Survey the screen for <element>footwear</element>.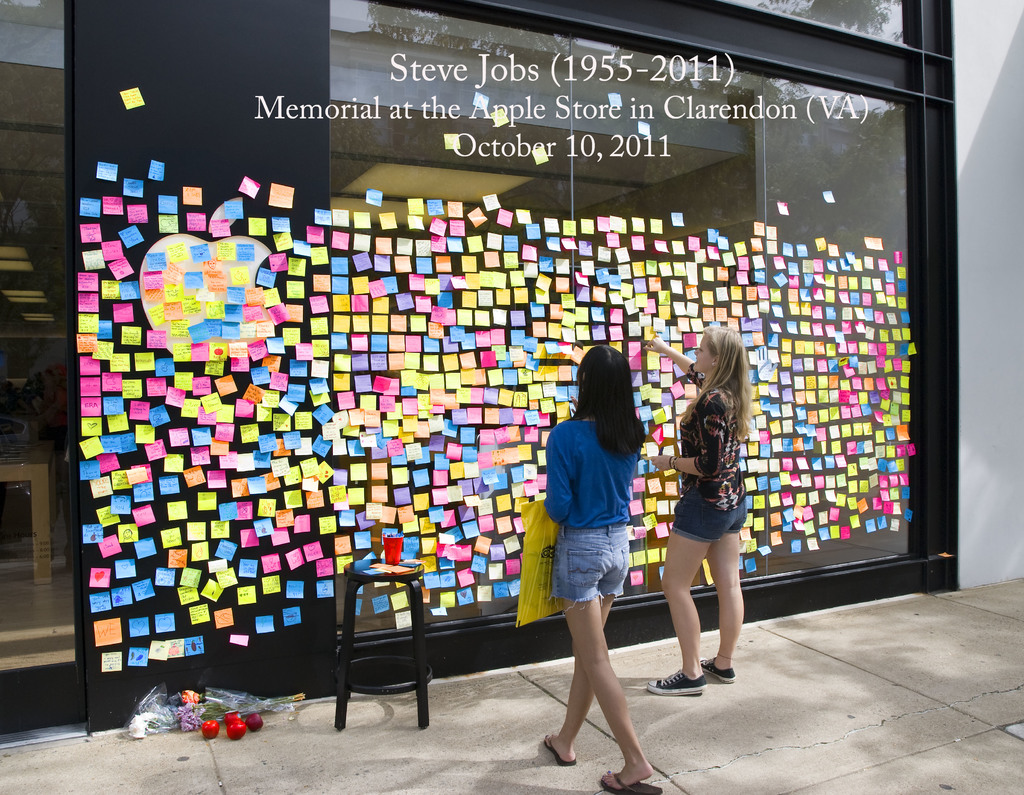
Survey found: (x1=703, y1=657, x2=732, y2=676).
